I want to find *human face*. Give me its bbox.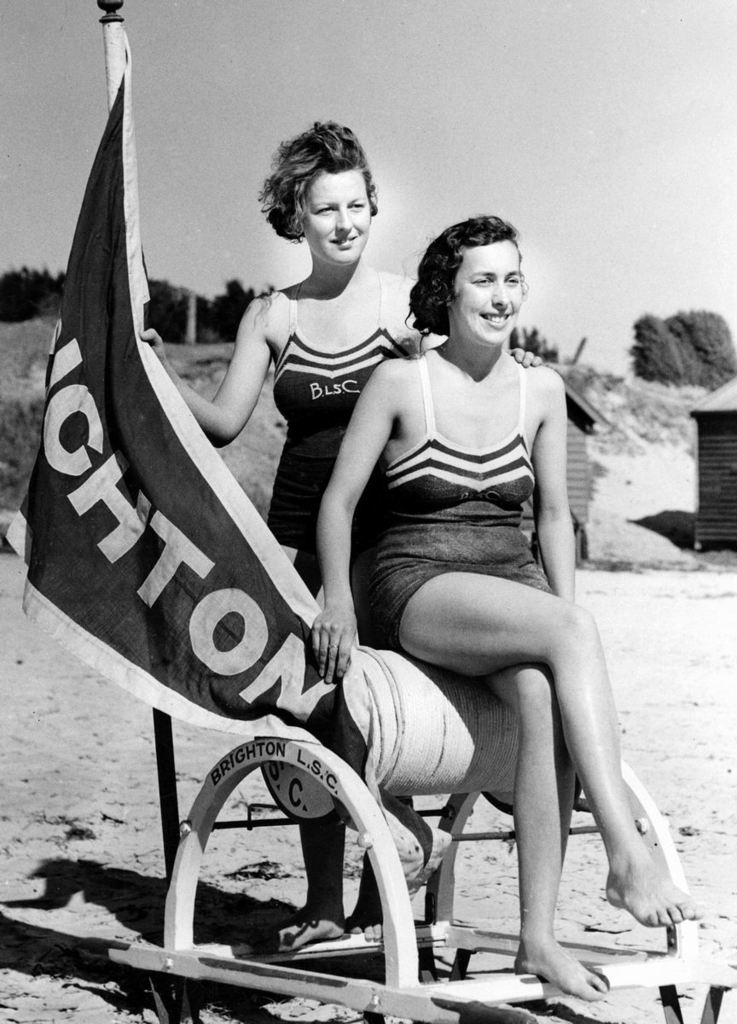
box(304, 172, 372, 264).
